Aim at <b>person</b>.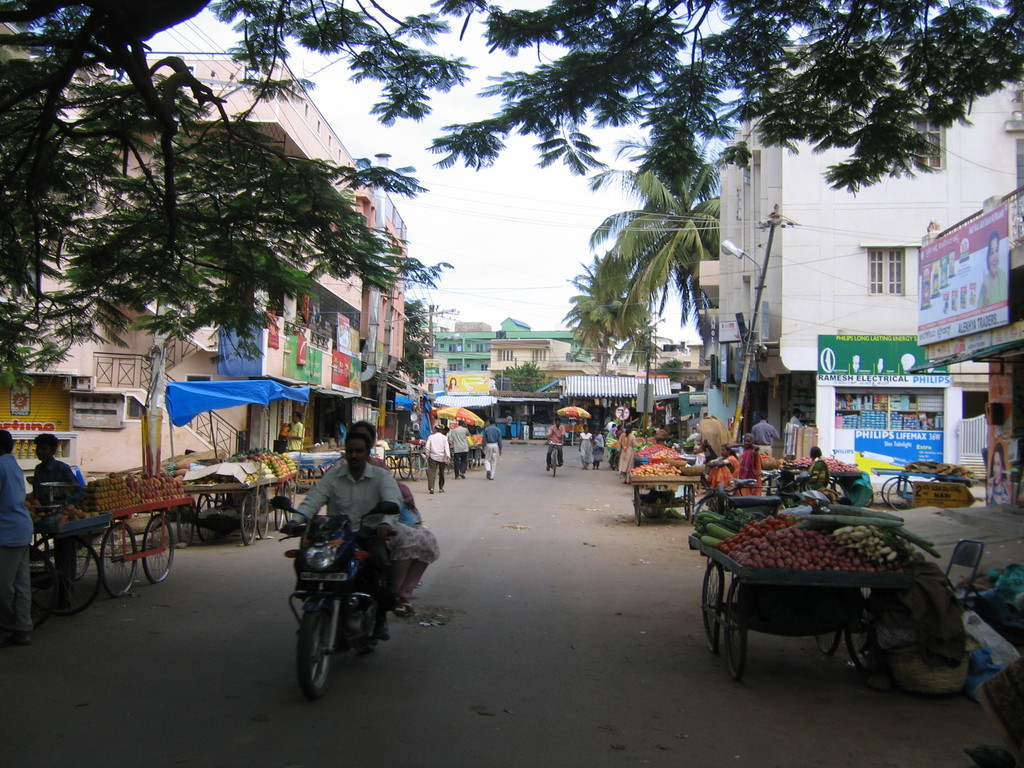
Aimed at 707, 443, 740, 492.
